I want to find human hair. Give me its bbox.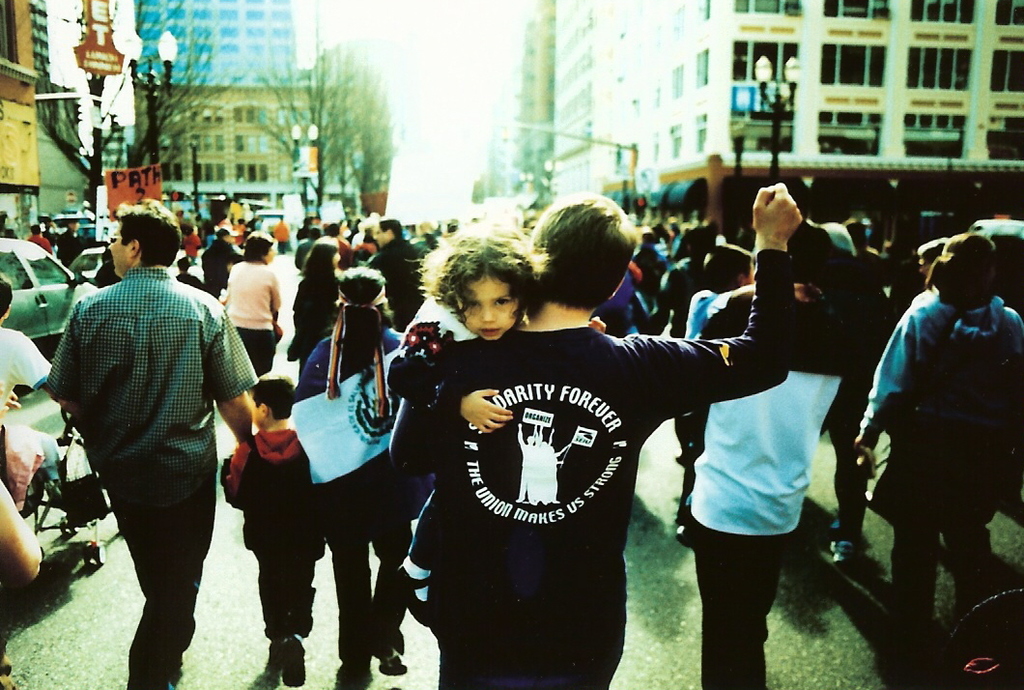
rect(327, 266, 399, 370).
